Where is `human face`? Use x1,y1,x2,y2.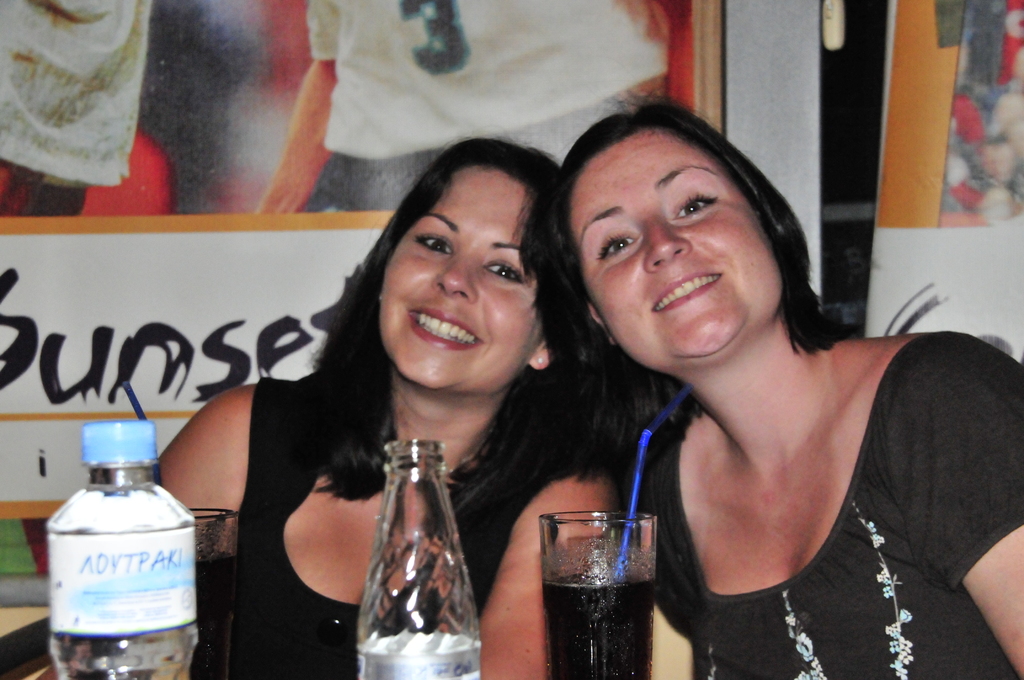
566,125,787,355.
